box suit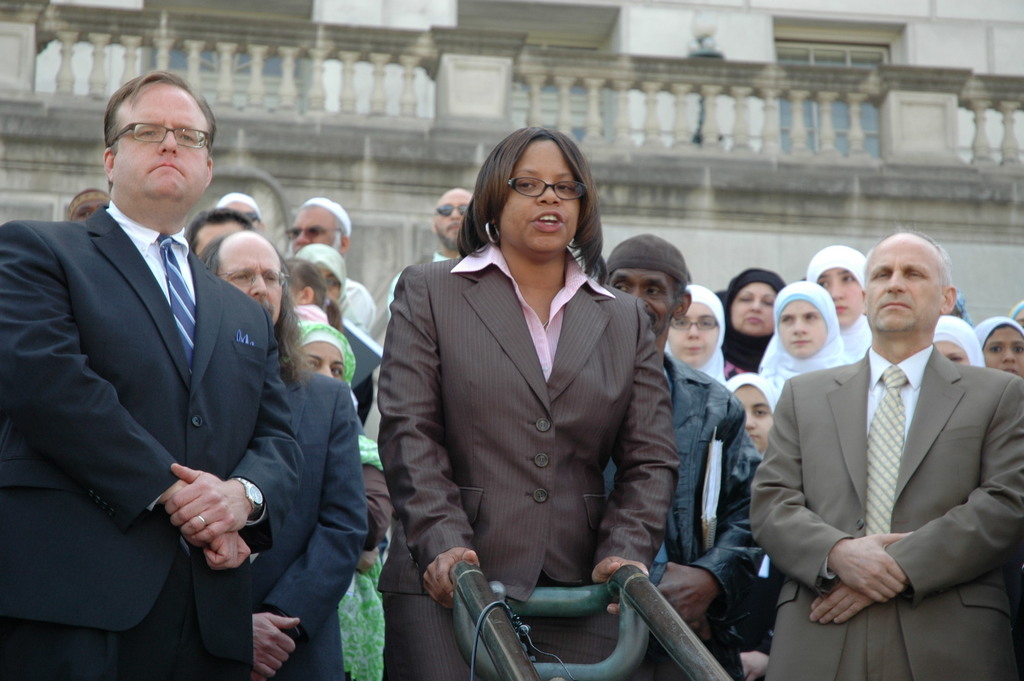
box=[753, 238, 1021, 663]
